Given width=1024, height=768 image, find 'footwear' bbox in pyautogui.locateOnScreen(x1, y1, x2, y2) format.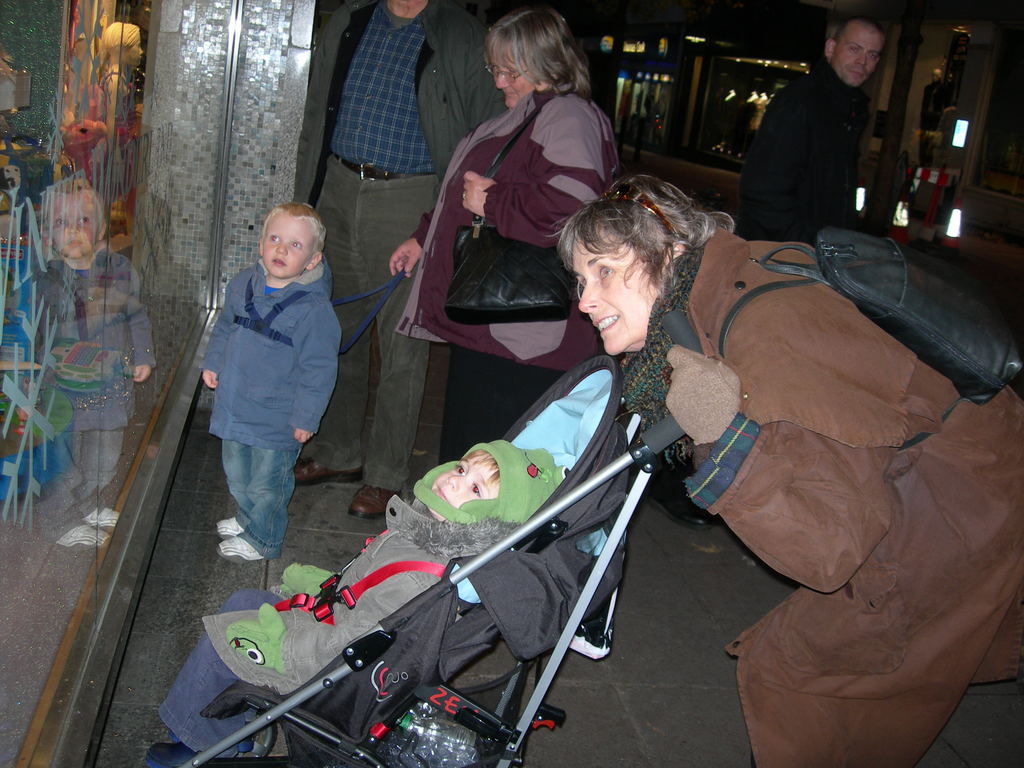
pyautogui.locateOnScreen(297, 456, 364, 487).
